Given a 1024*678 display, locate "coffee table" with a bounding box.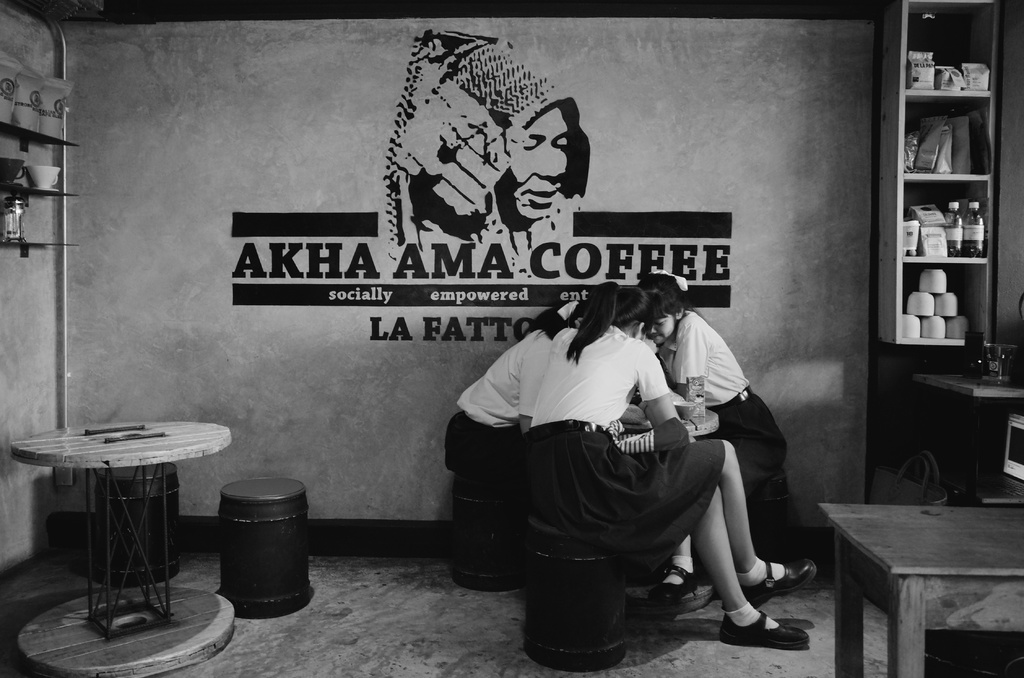
Located: x1=0 y1=412 x2=230 y2=620.
